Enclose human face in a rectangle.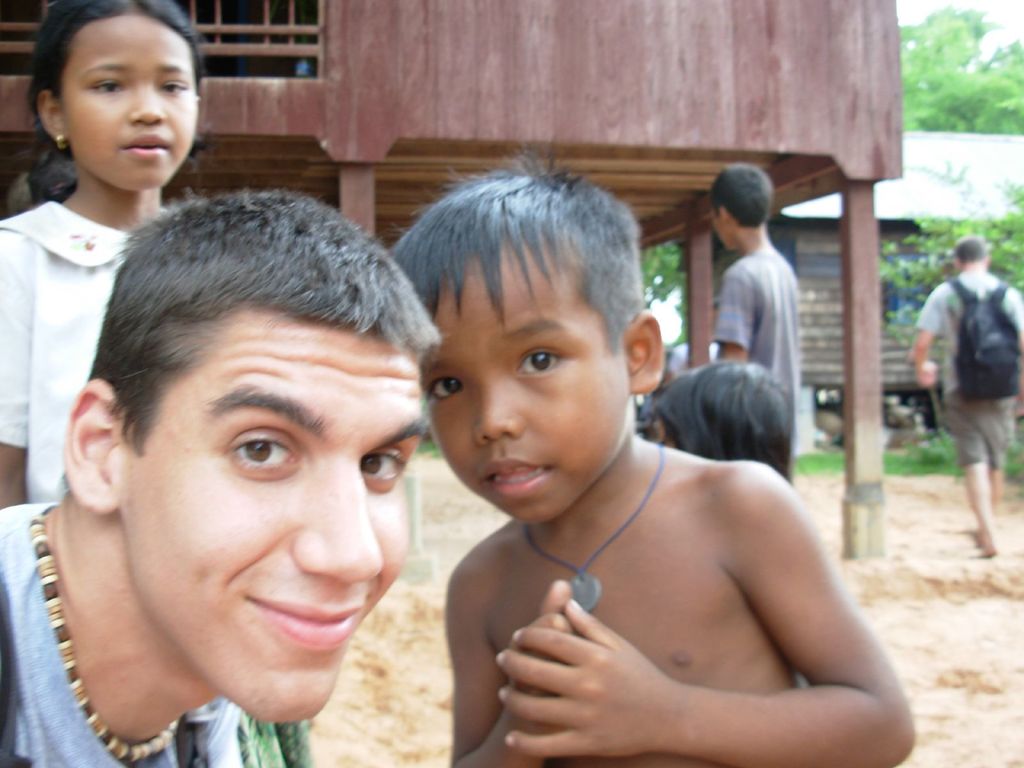
<box>123,324,435,730</box>.
